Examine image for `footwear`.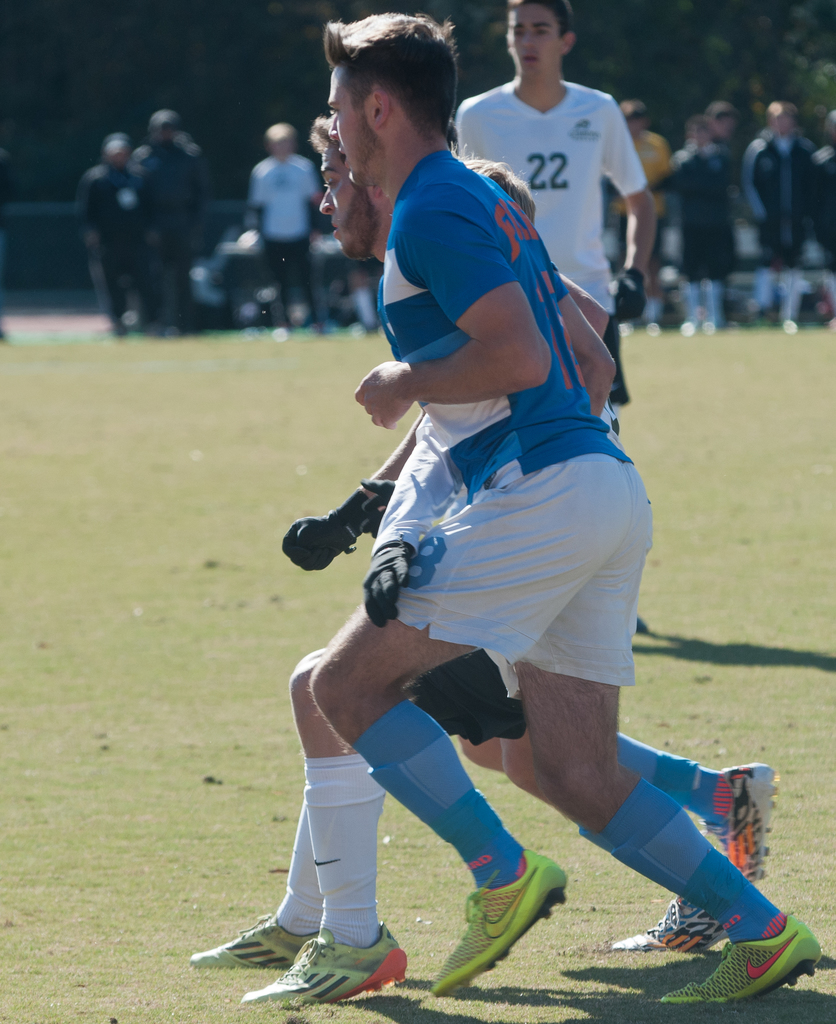
Examination result: [left=428, top=848, right=570, bottom=989].
